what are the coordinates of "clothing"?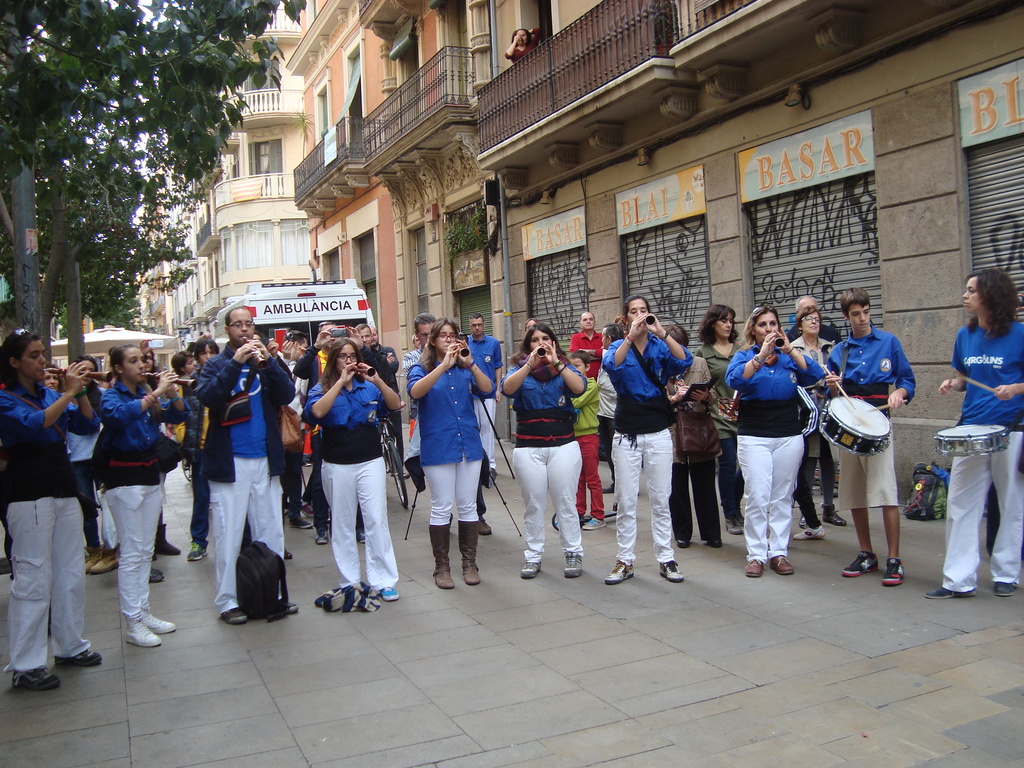
l=598, t=343, r=621, b=470.
